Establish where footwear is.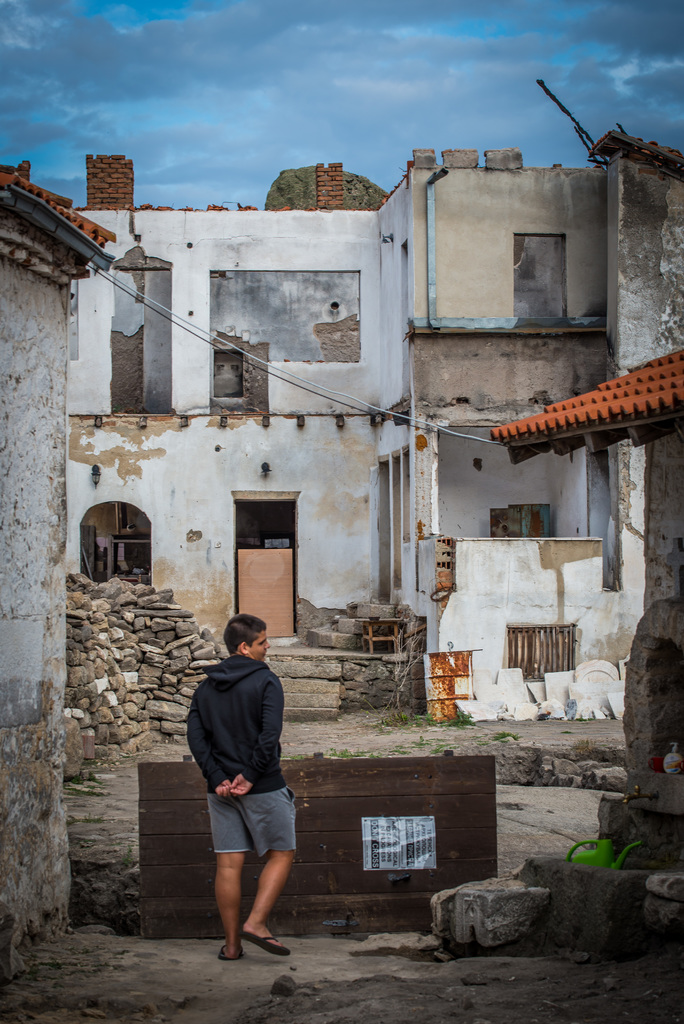
Established at Rect(216, 941, 231, 958).
